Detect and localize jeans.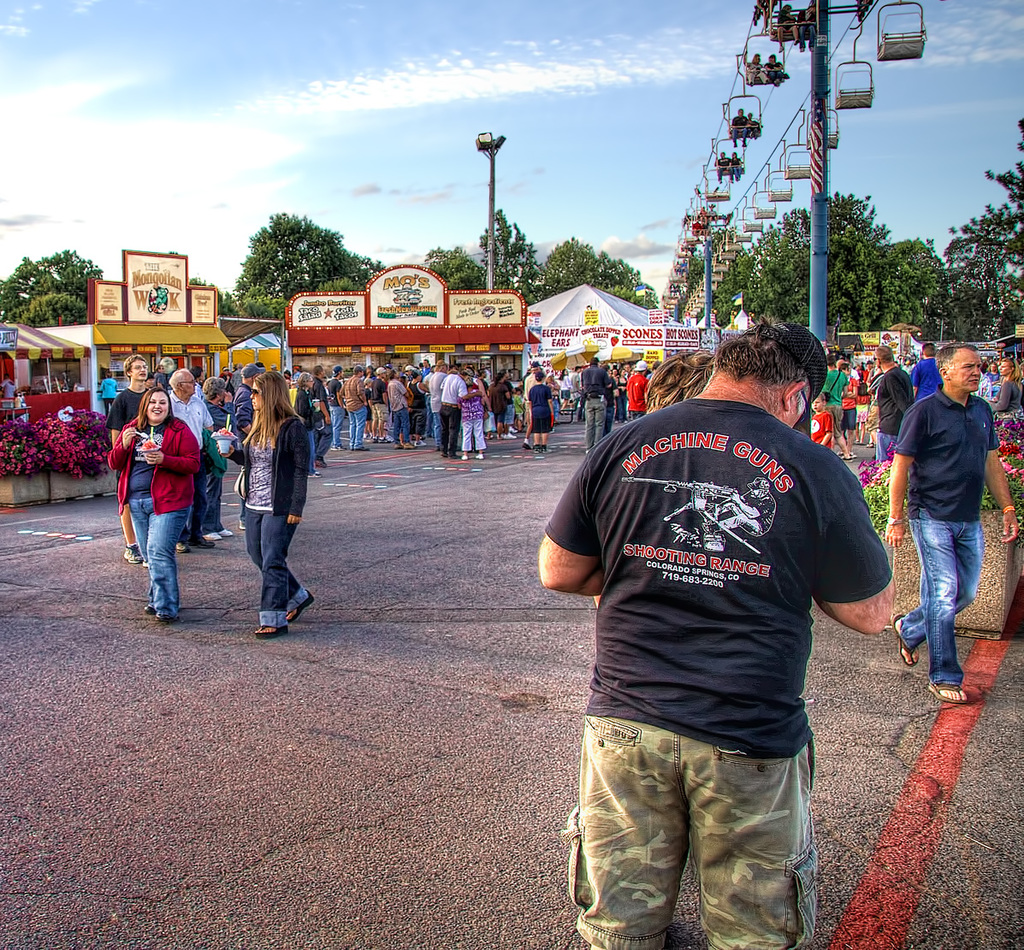
Localized at x1=315, y1=421, x2=333, y2=462.
